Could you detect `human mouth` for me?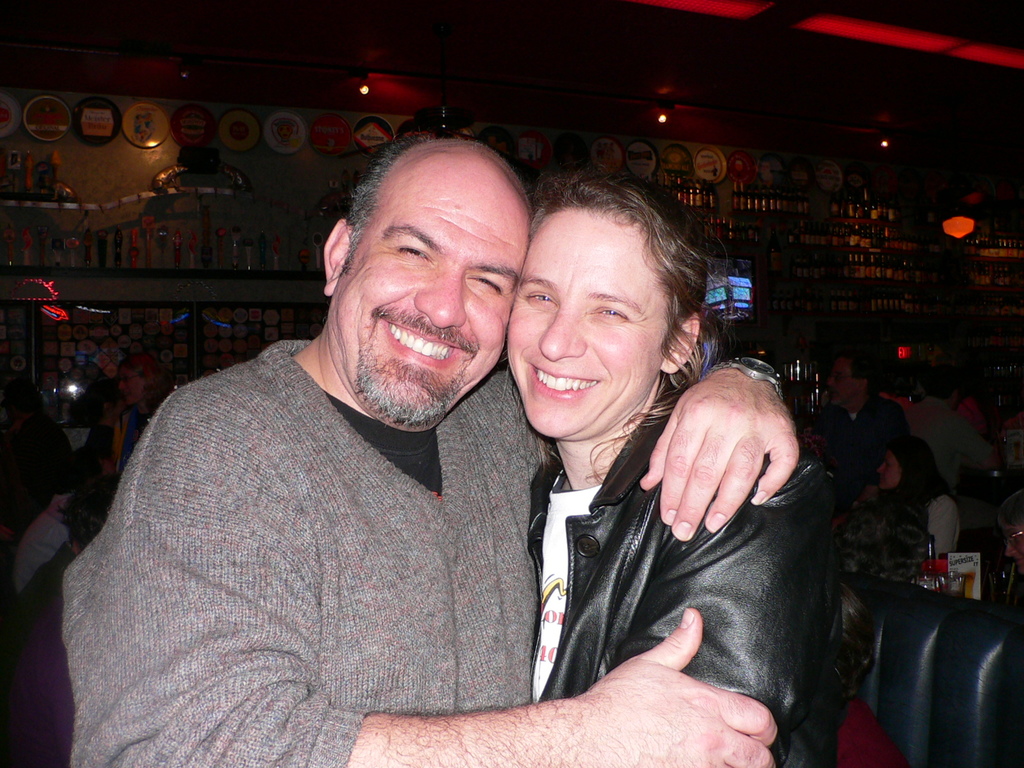
Detection result: box=[372, 312, 463, 360].
